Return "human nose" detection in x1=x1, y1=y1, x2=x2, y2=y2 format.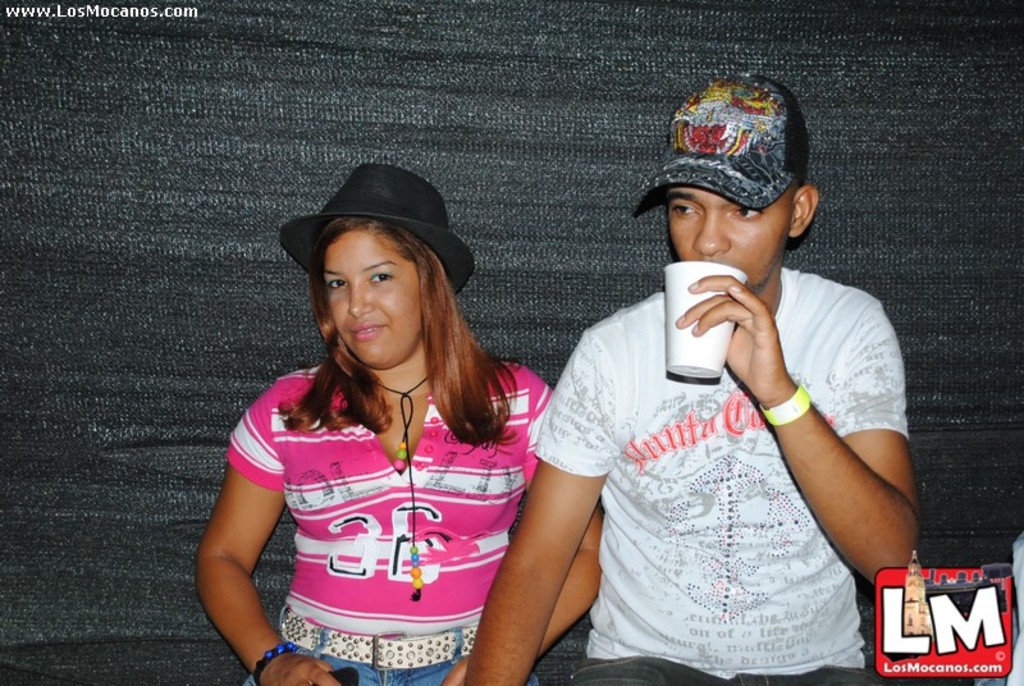
x1=692, y1=210, x2=730, y2=255.
